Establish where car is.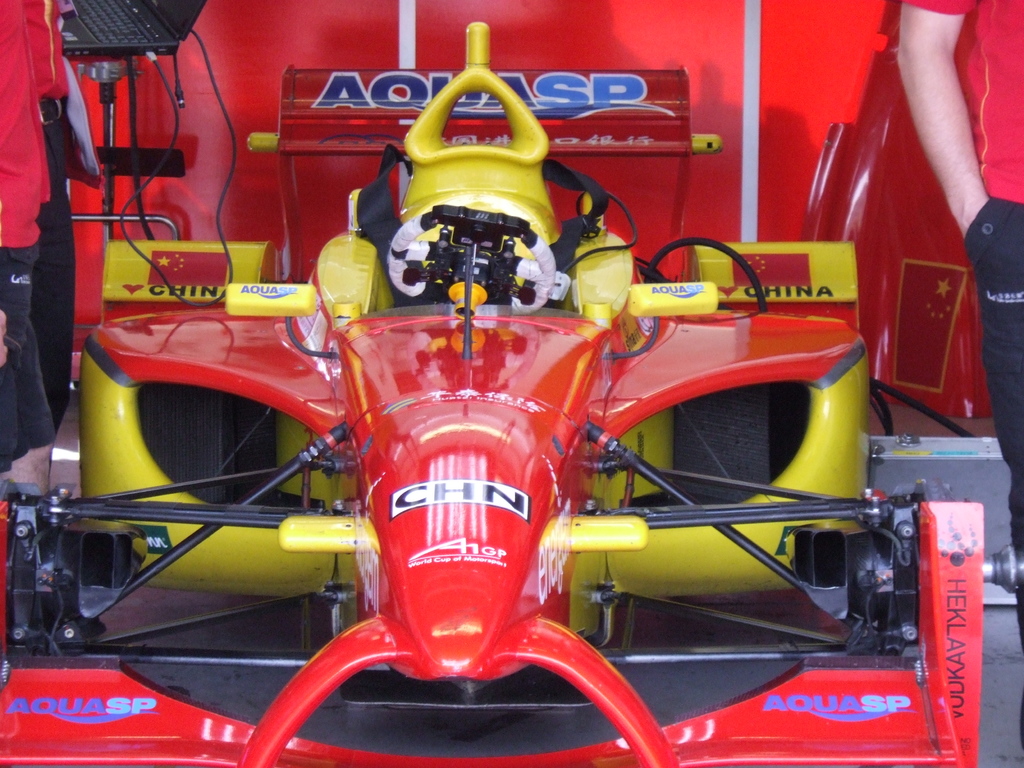
Established at x1=0 y1=19 x2=1023 y2=767.
